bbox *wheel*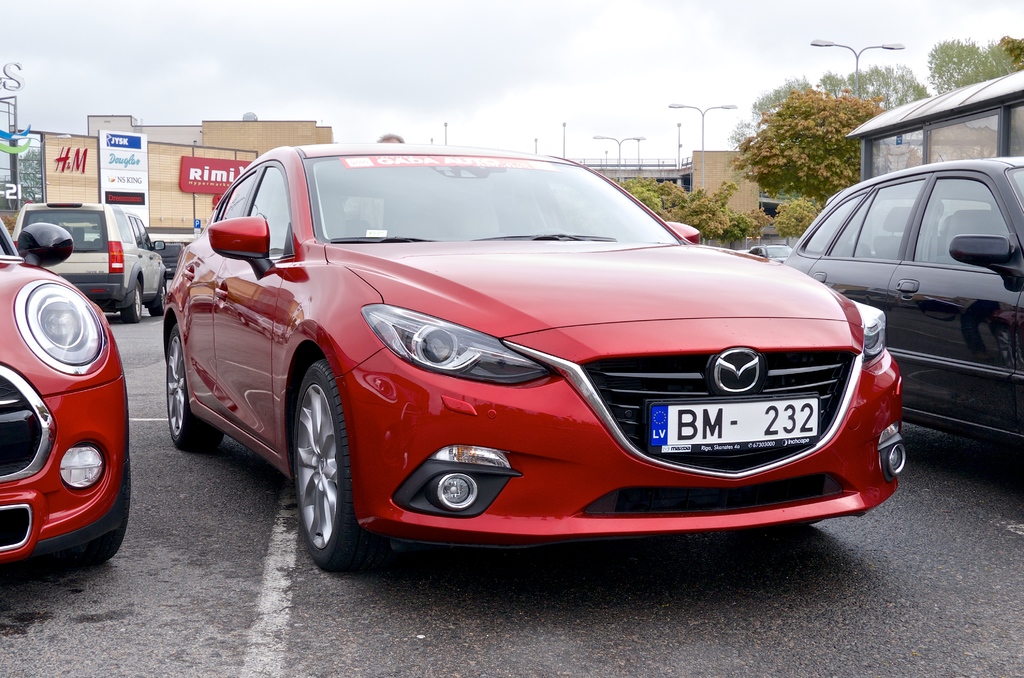
rect(152, 271, 178, 323)
